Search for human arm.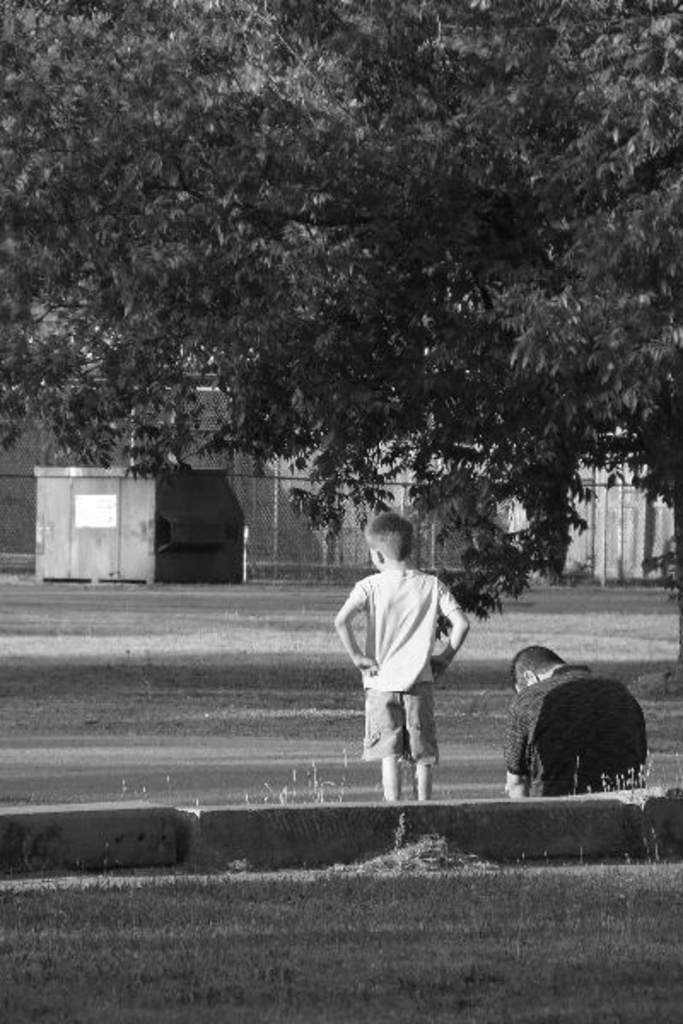
Found at BBox(333, 570, 376, 681).
